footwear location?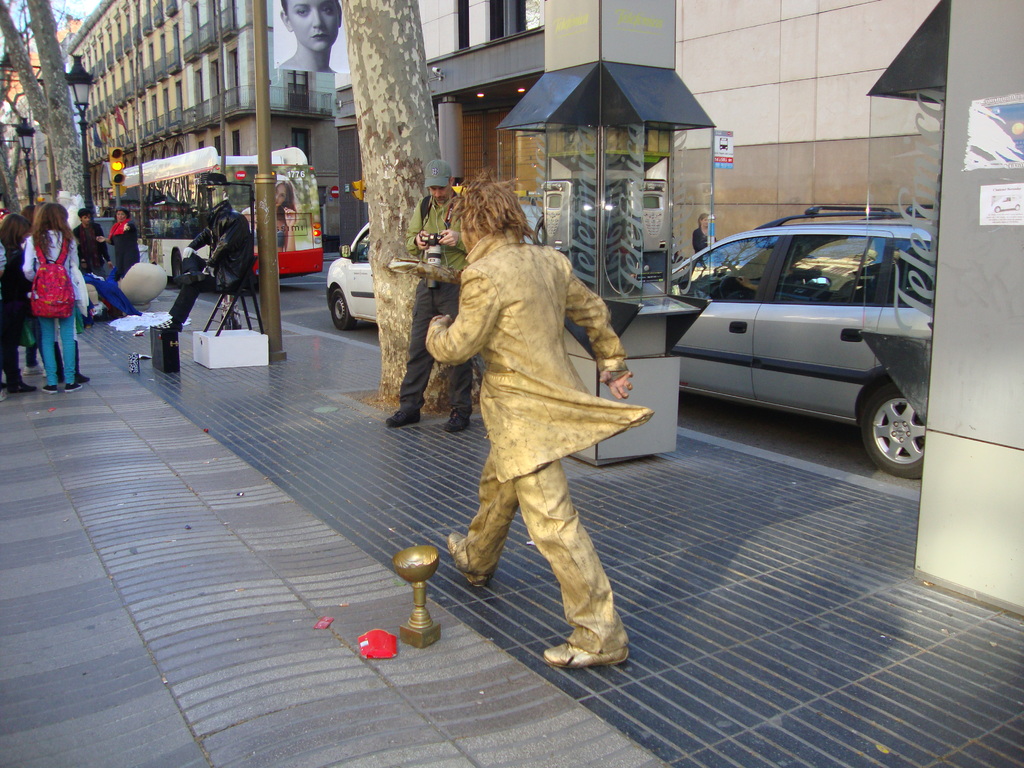
69,336,90,385
